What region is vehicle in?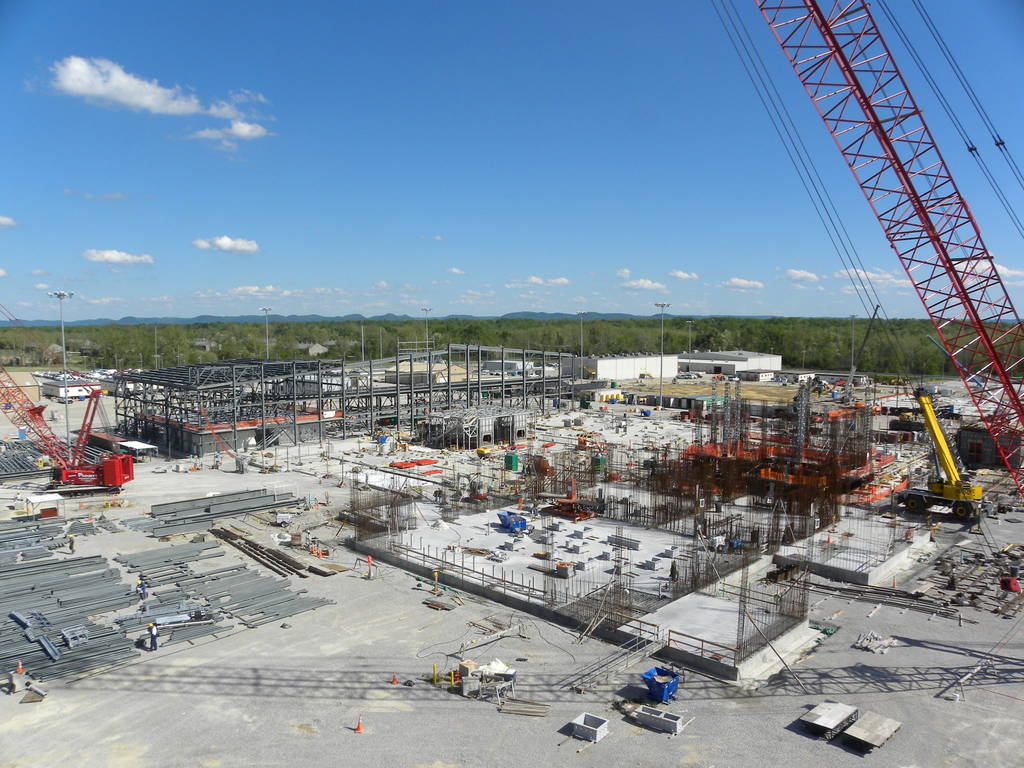
[left=893, top=375, right=986, bottom=523].
